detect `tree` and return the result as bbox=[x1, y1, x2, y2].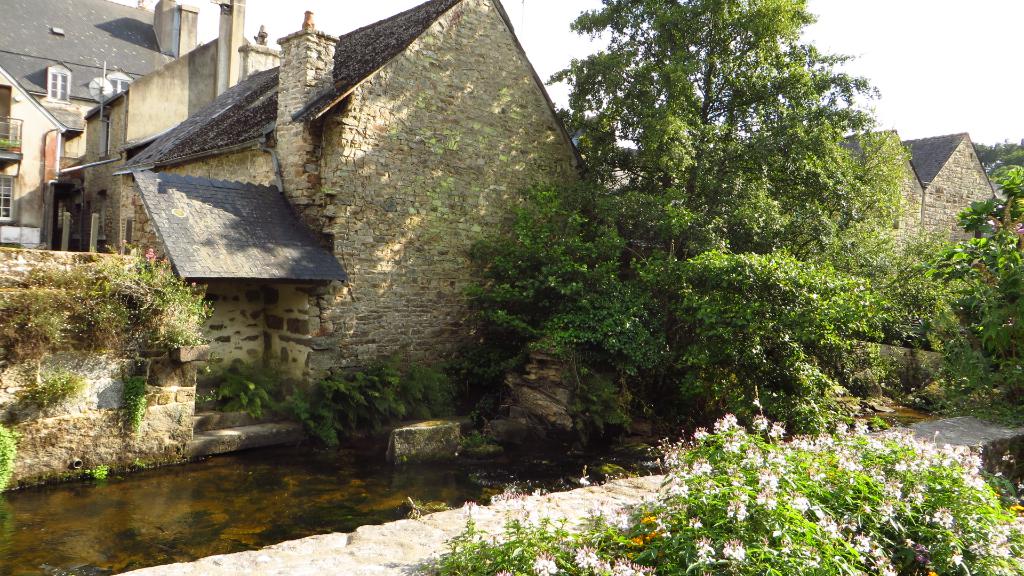
bbox=[895, 159, 1023, 414].
